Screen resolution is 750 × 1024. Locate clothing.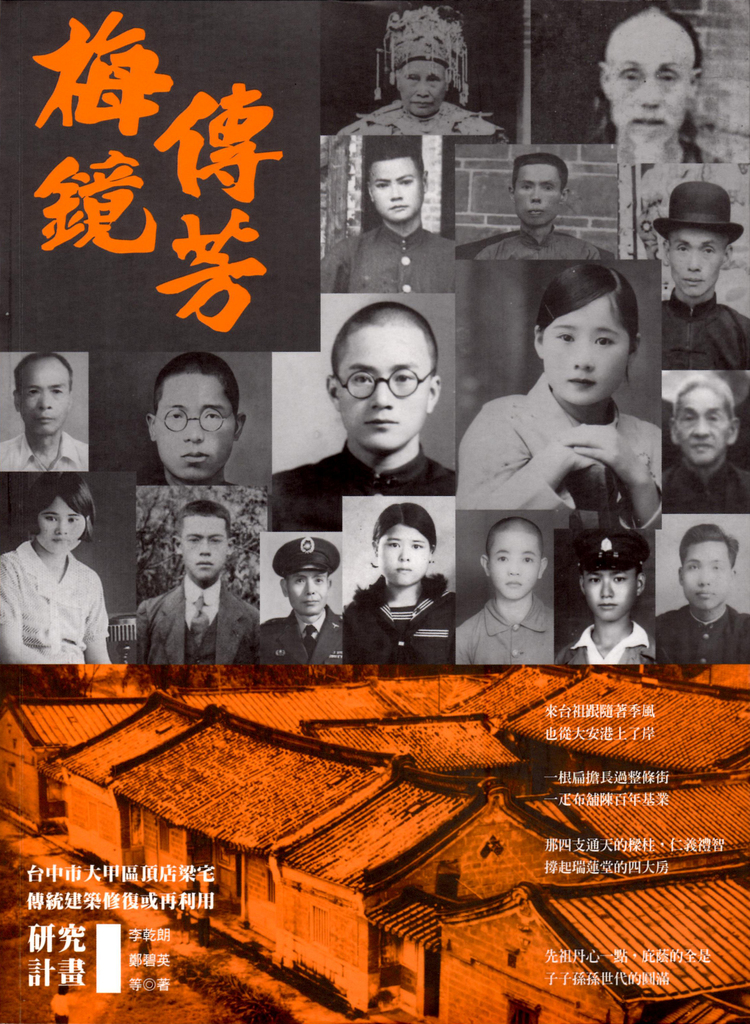
{"x1": 644, "y1": 602, "x2": 747, "y2": 666}.
